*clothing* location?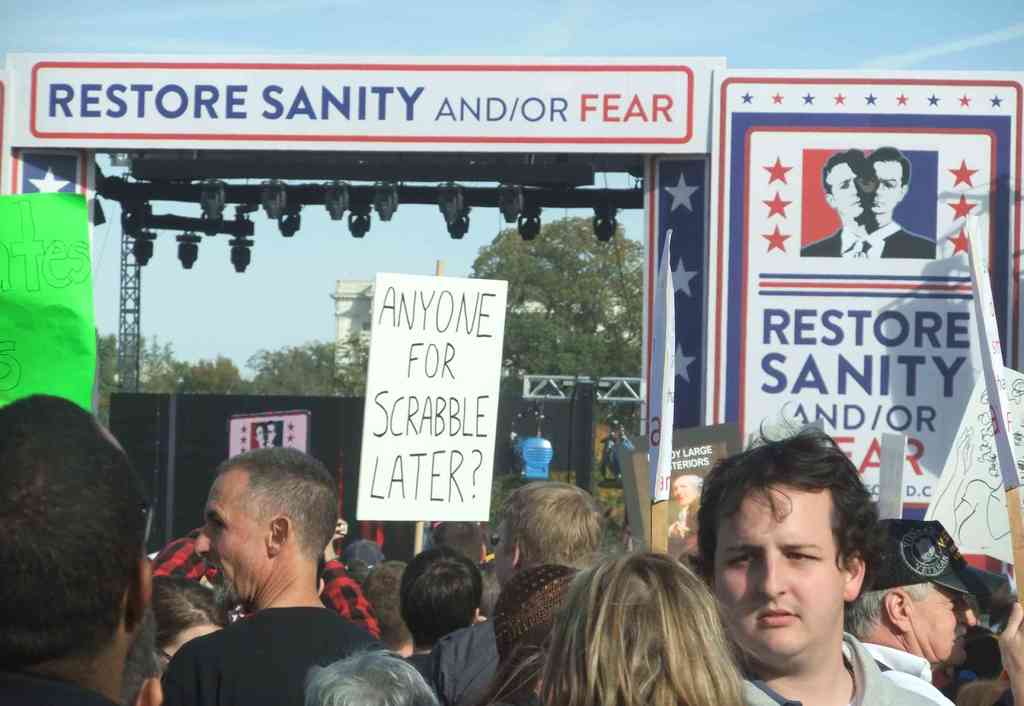
(x1=0, y1=669, x2=119, y2=705)
